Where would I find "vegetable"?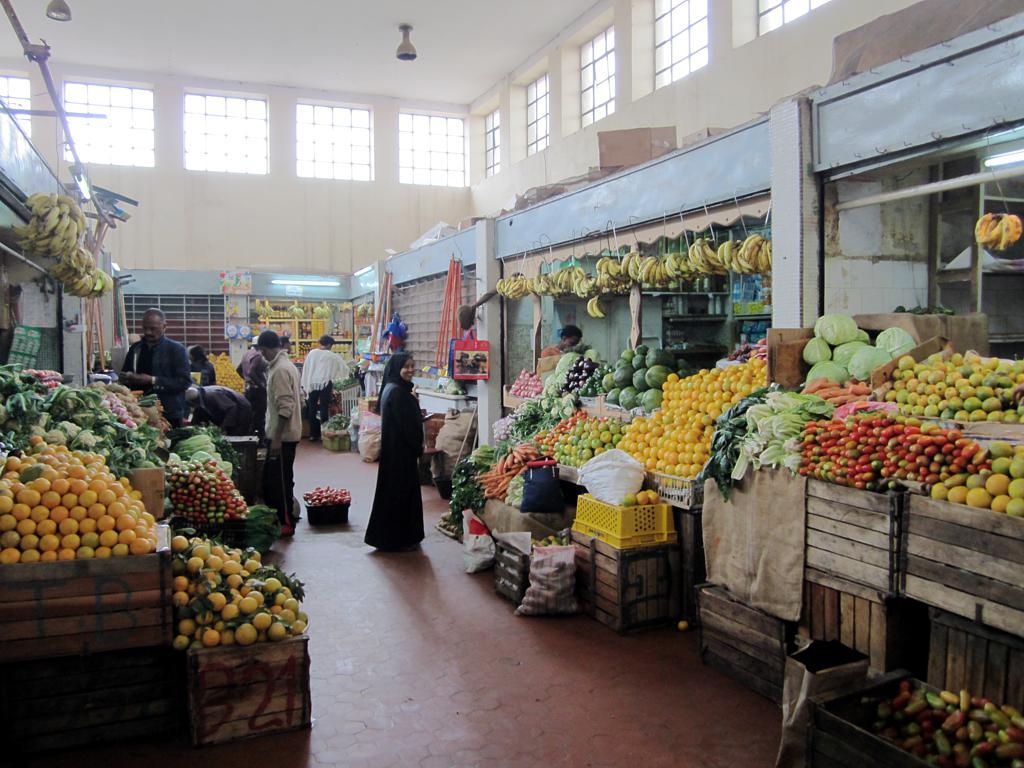
At 301/344/313/353.
